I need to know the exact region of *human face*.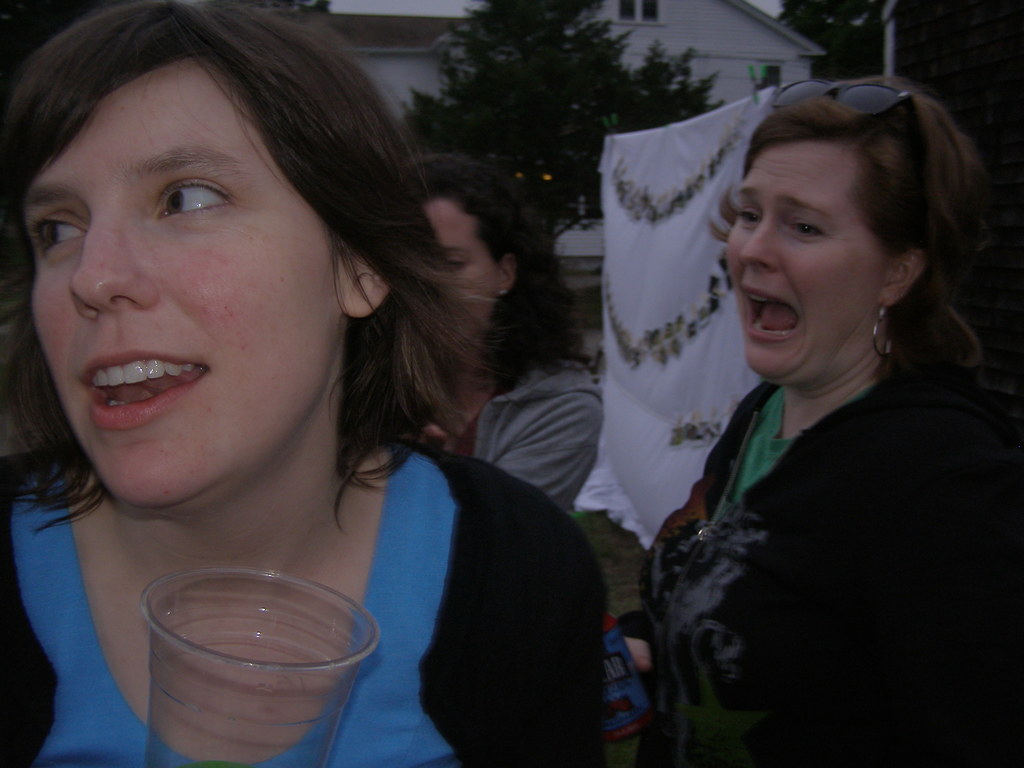
Region: locate(422, 195, 499, 335).
